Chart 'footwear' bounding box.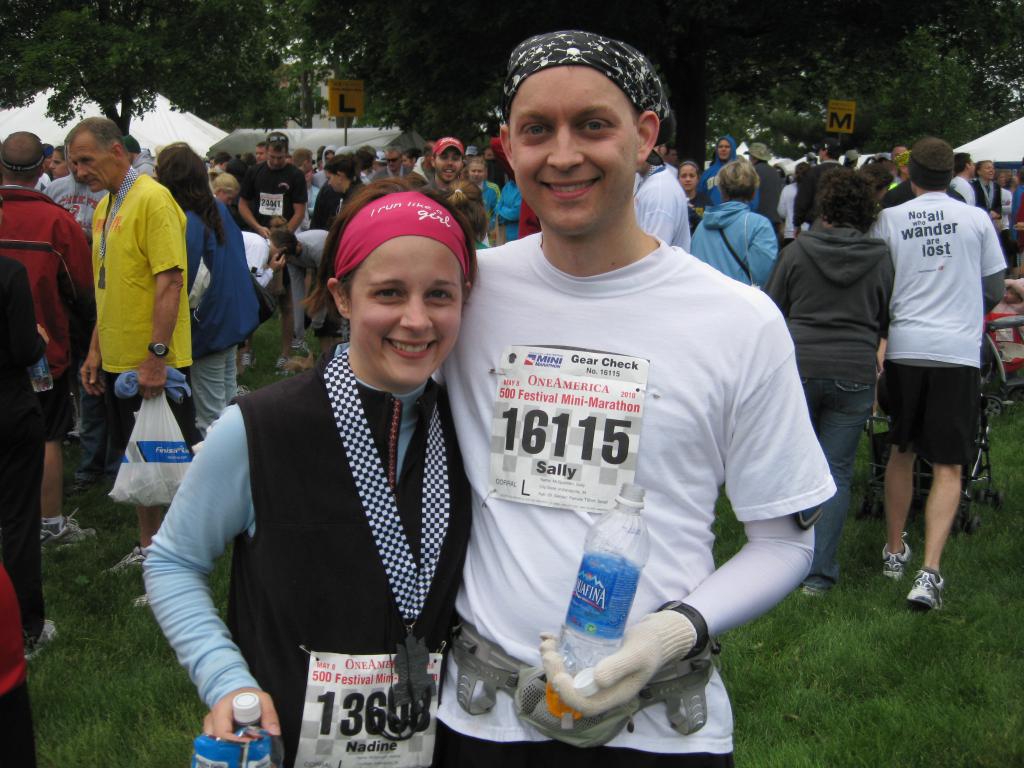
Charted: [left=236, top=383, right=251, bottom=402].
